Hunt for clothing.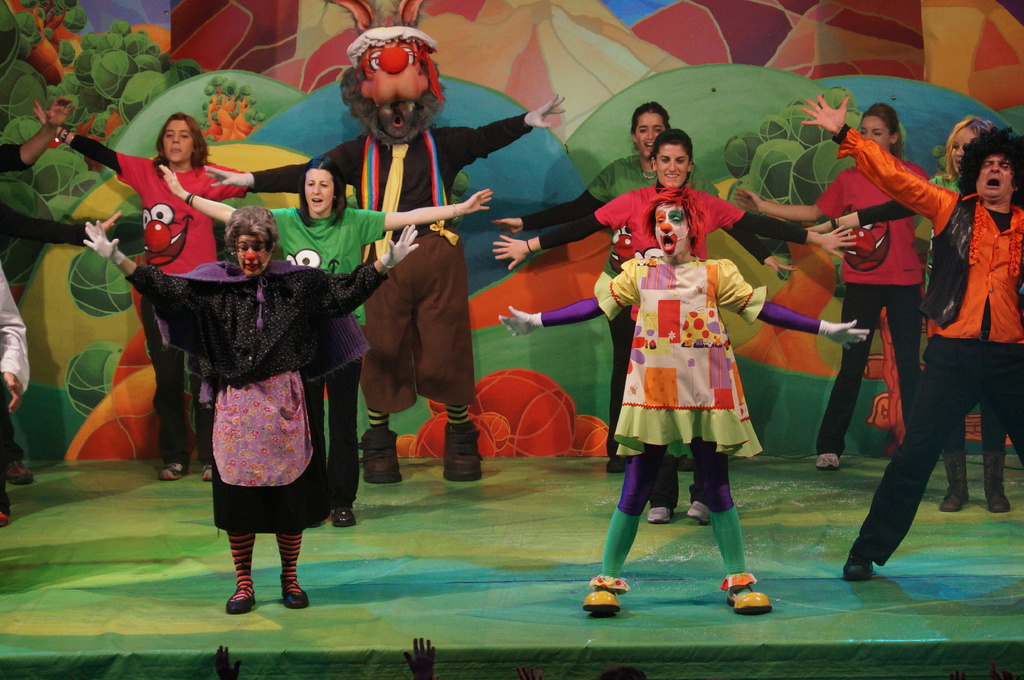
Hunted down at pyautogui.locateOnScreen(254, 197, 389, 507).
